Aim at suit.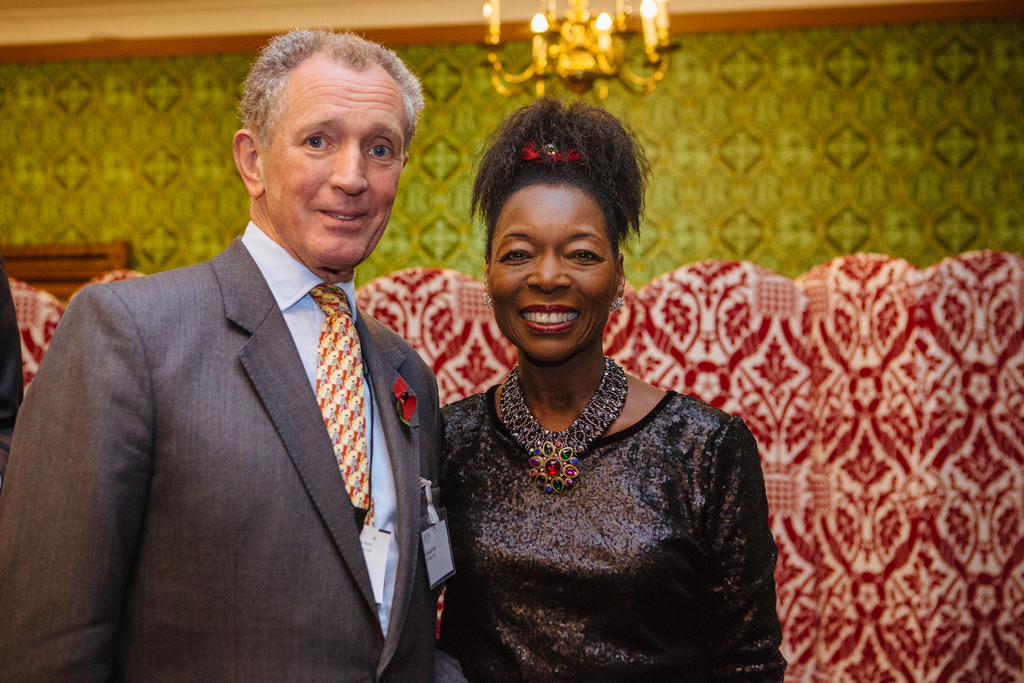
Aimed at 0, 219, 442, 680.
